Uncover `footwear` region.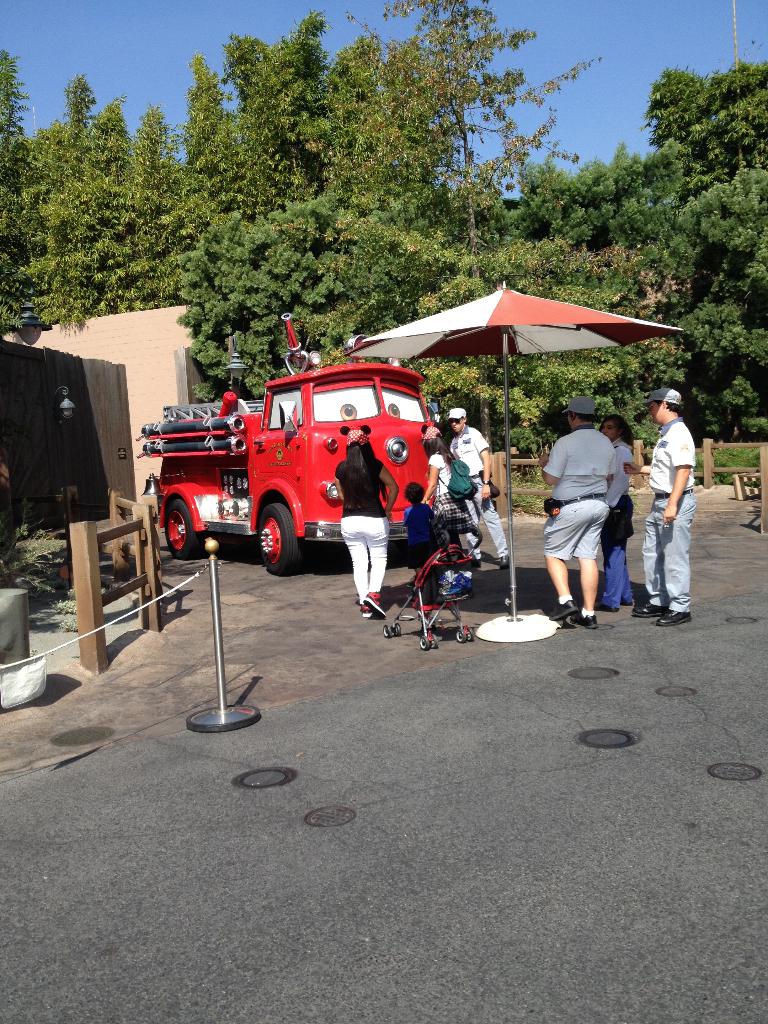
Uncovered: crop(465, 557, 481, 566).
